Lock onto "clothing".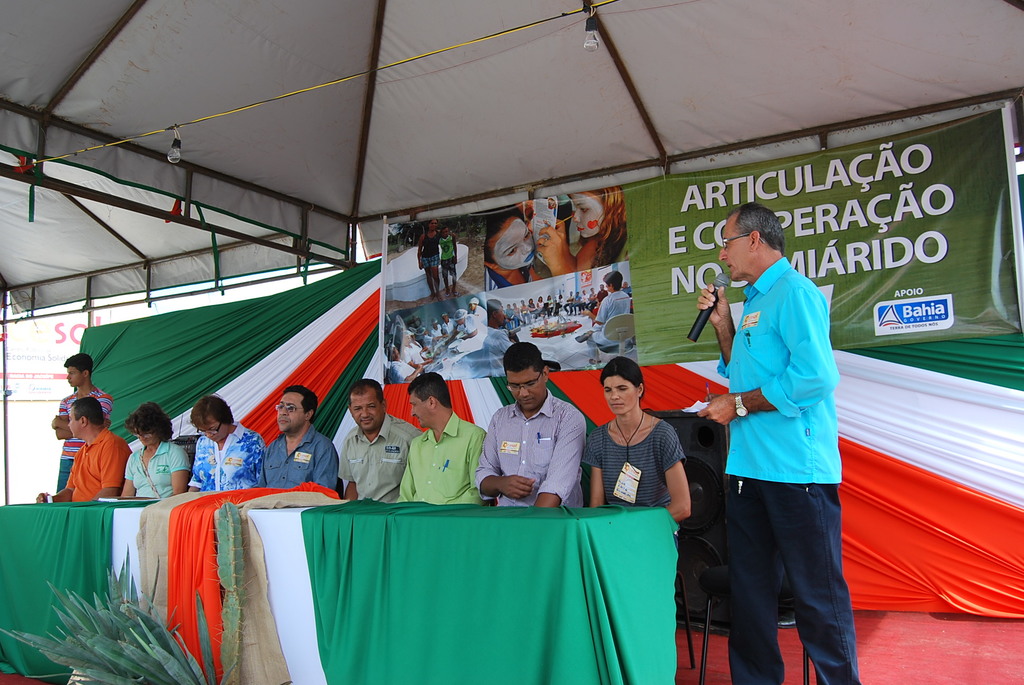
Locked: bbox=[264, 424, 335, 489].
